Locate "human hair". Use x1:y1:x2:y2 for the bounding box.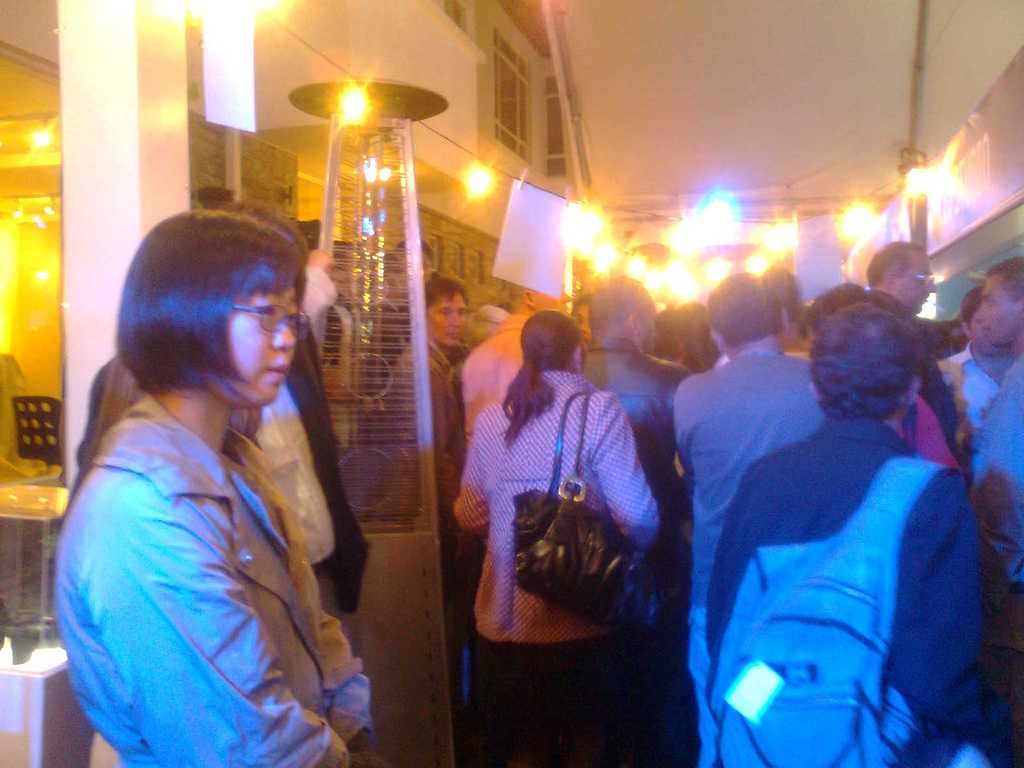
869:237:920:287.
